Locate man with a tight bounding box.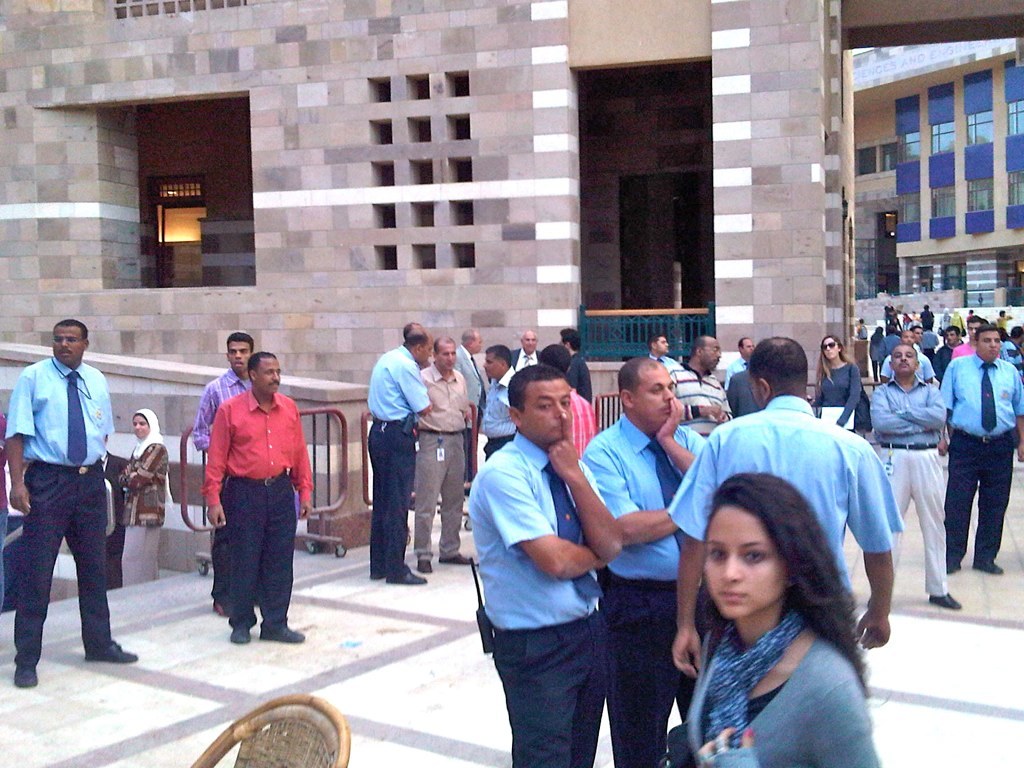
left=667, top=334, right=906, bottom=679.
